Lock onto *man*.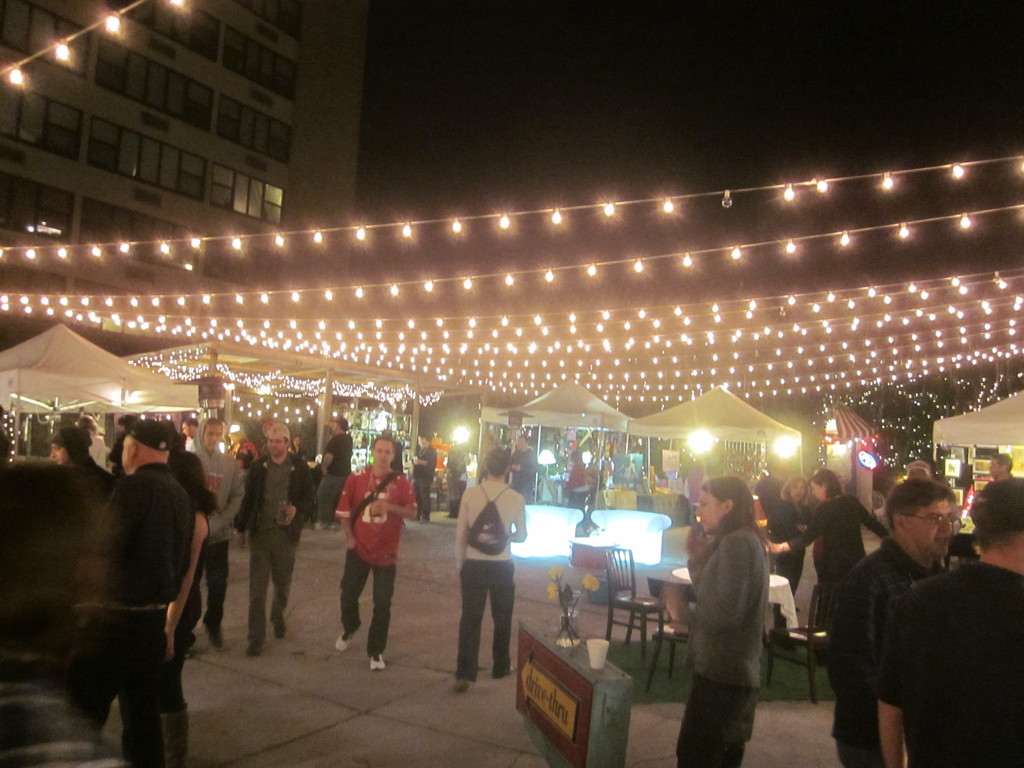
Locked: box(49, 424, 109, 509).
